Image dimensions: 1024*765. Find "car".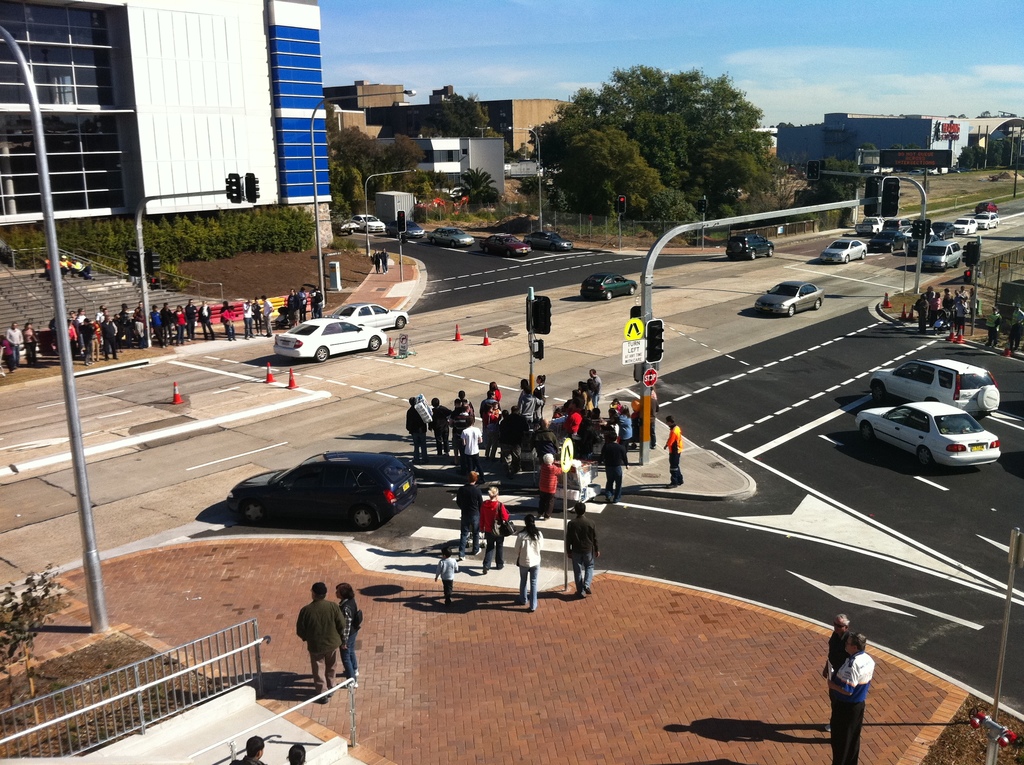
{"x1": 579, "y1": 271, "x2": 638, "y2": 301}.
